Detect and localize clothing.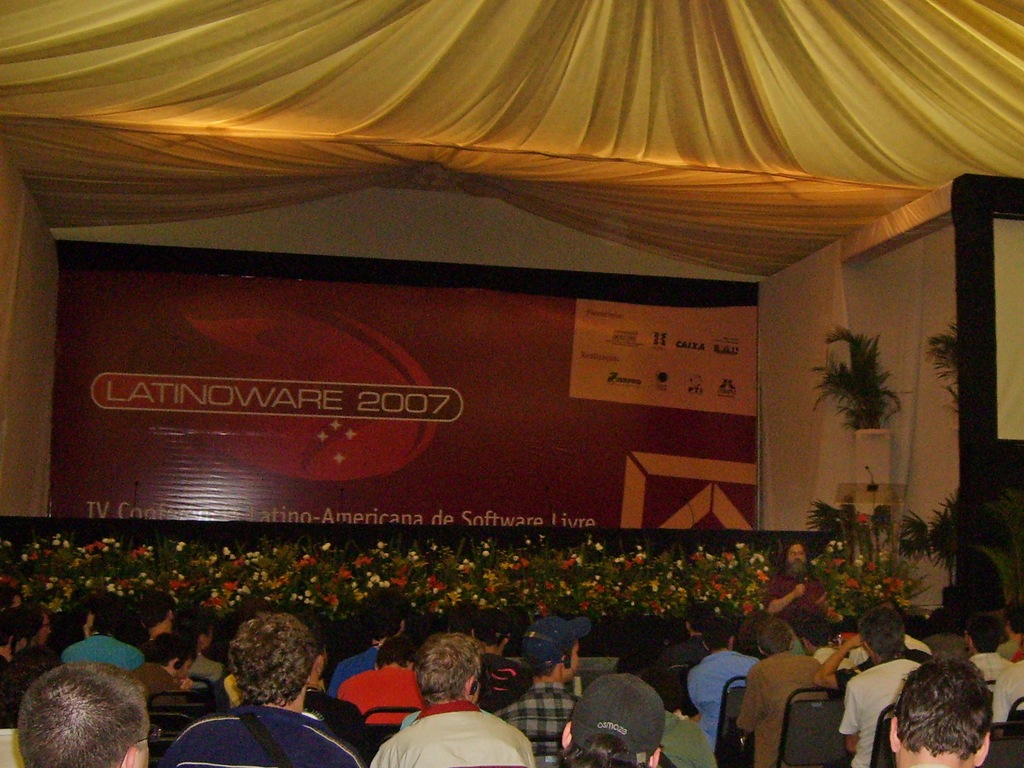
Localized at bbox(970, 653, 1014, 694).
